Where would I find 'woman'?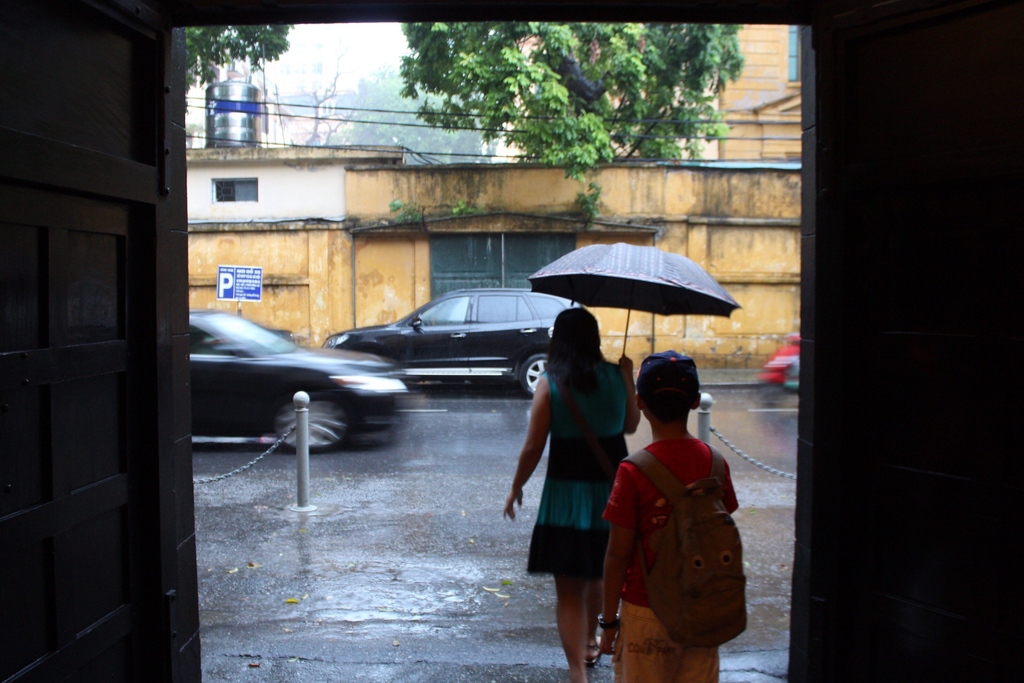
At select_region(502, 306, 642, 682).
